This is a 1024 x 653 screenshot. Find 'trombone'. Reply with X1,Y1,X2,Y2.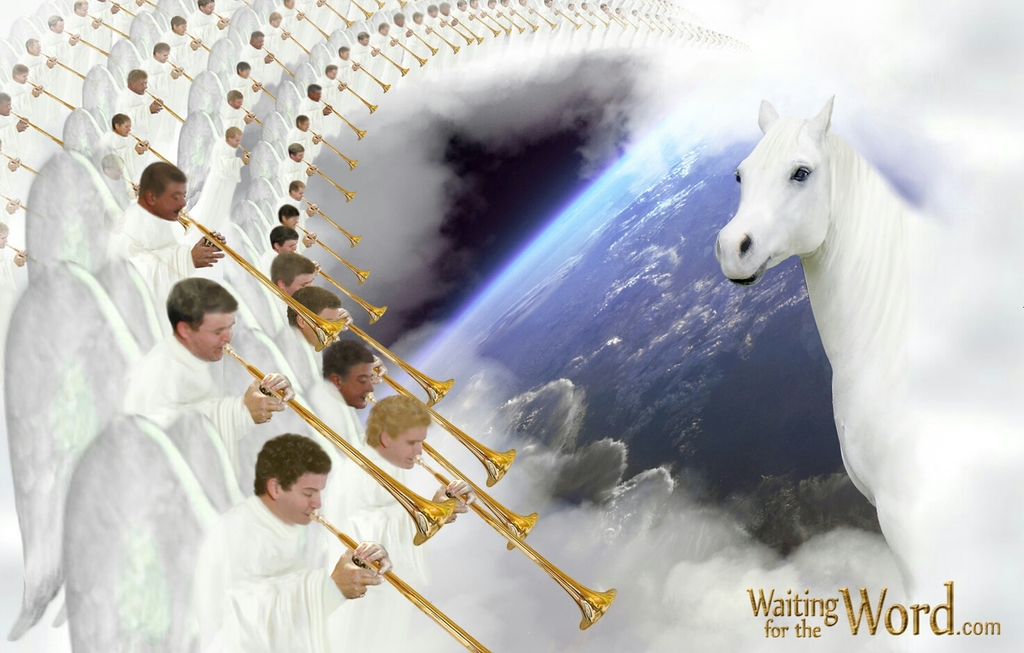
202,5,229,26.
